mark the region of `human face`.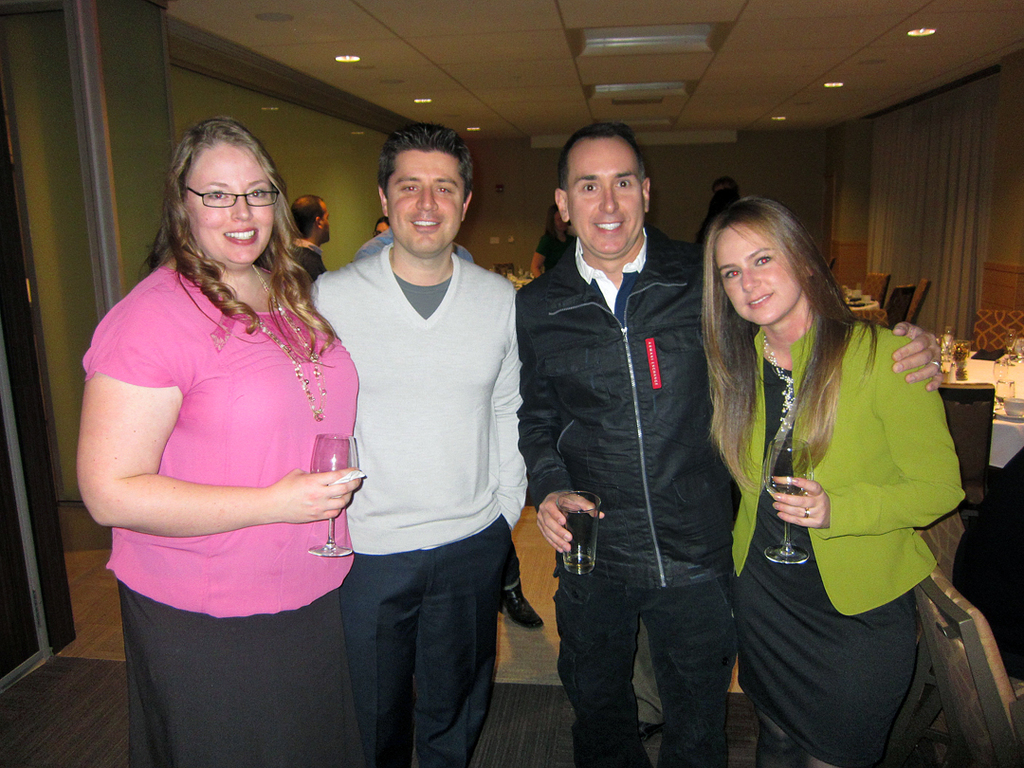
Region: <bbox>709, 222, 806, 324</bbox>.
